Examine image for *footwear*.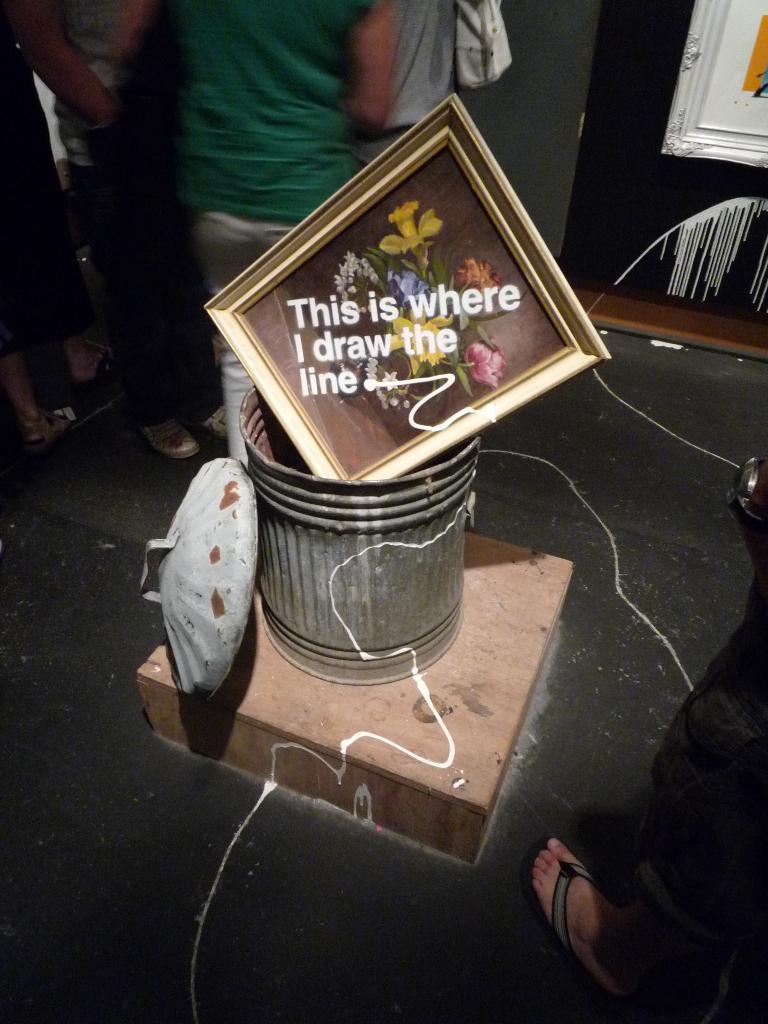
Examination result: l=143, t=417, r=204, b=459.
